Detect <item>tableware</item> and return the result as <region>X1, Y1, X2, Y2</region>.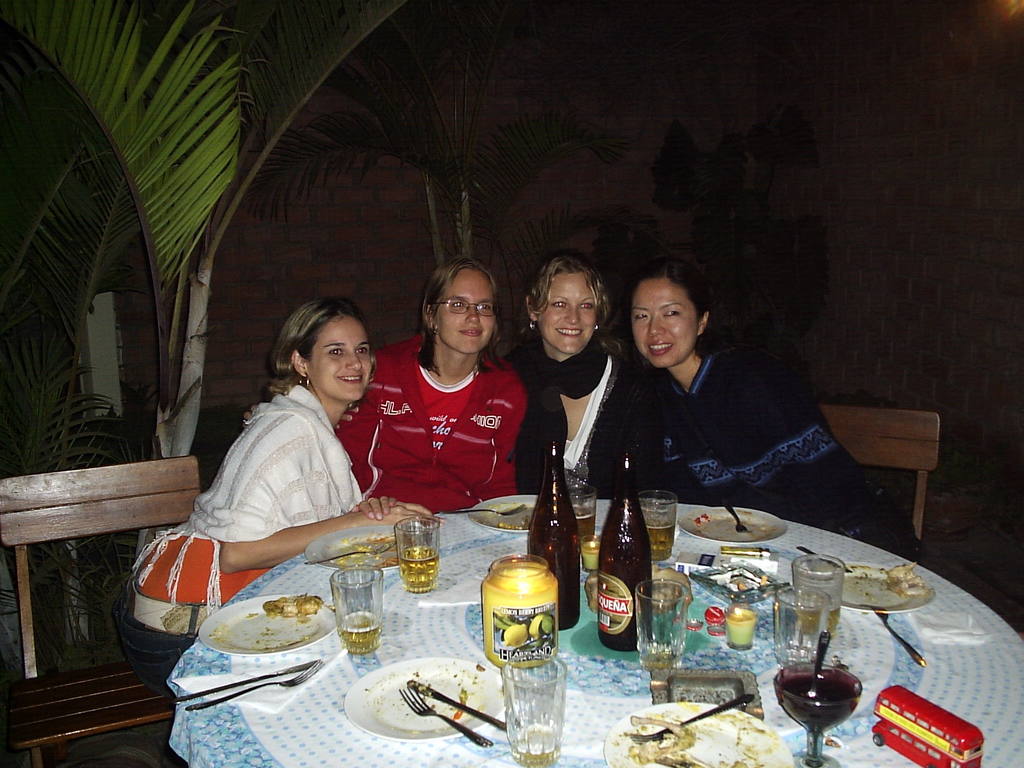
<region>622, 684, 757, 730</region>.
